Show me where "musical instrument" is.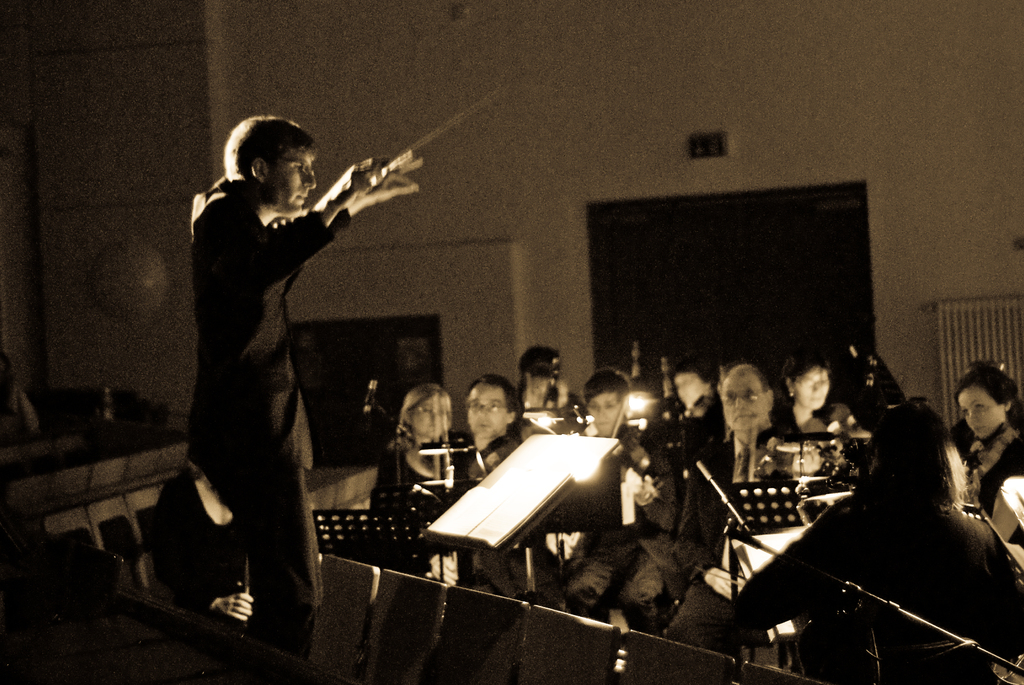
"musical instrument" is at x1=603, y1=364, x2=666, y2=510.
